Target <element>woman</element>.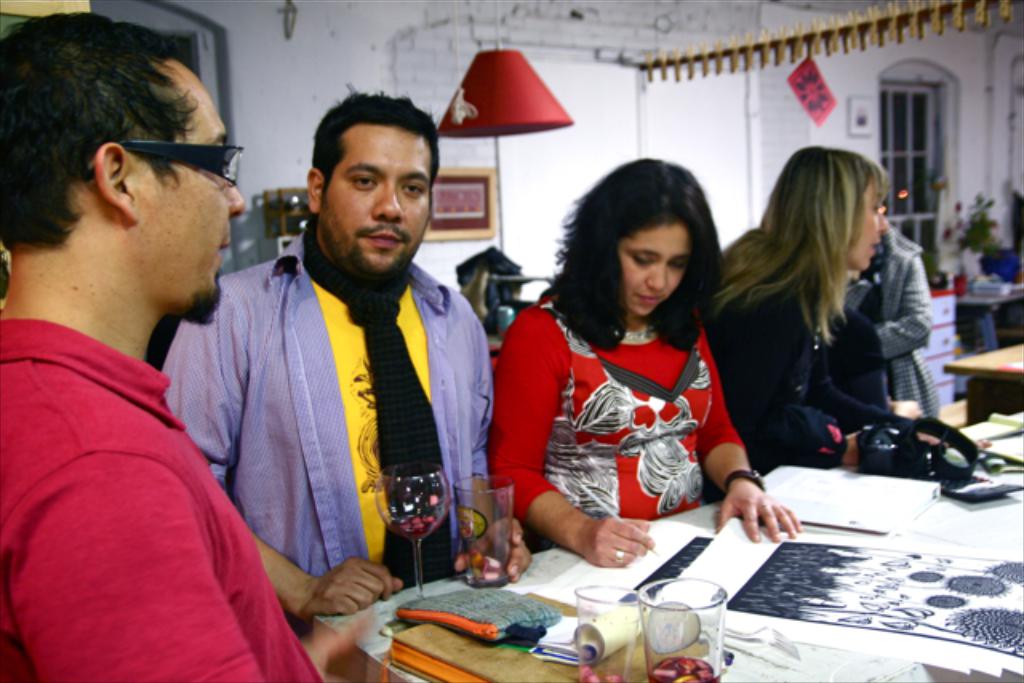
Target region: (x1=712, y1=126, x2=952, y2=523).
